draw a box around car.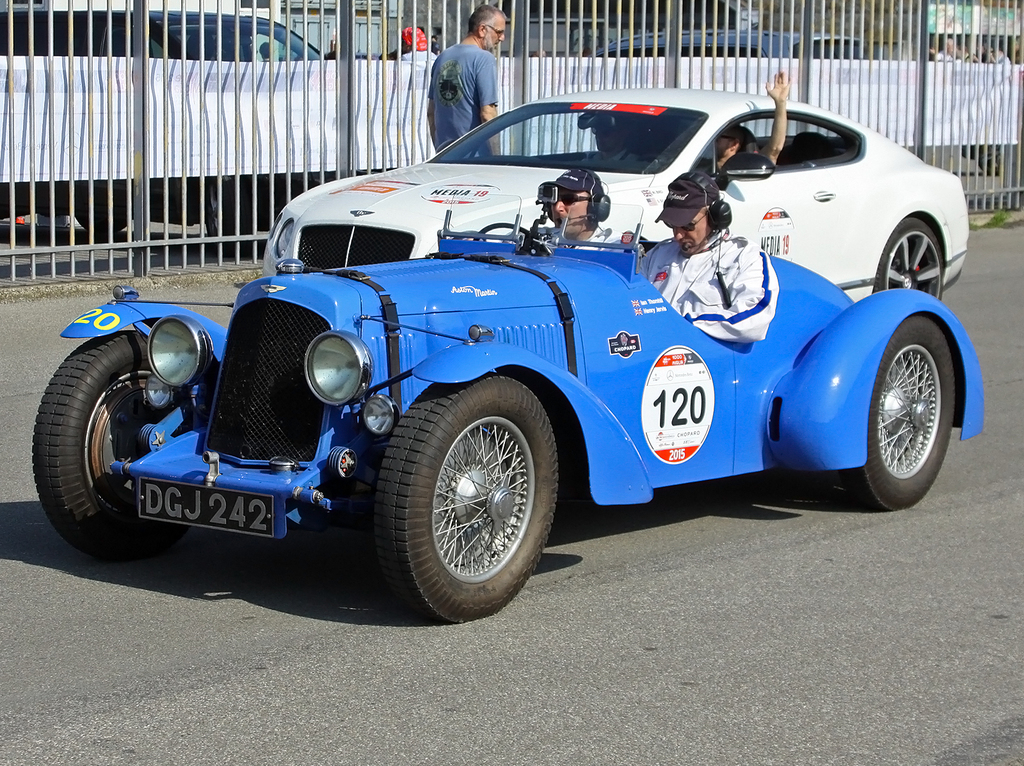
0/9/200/237.
